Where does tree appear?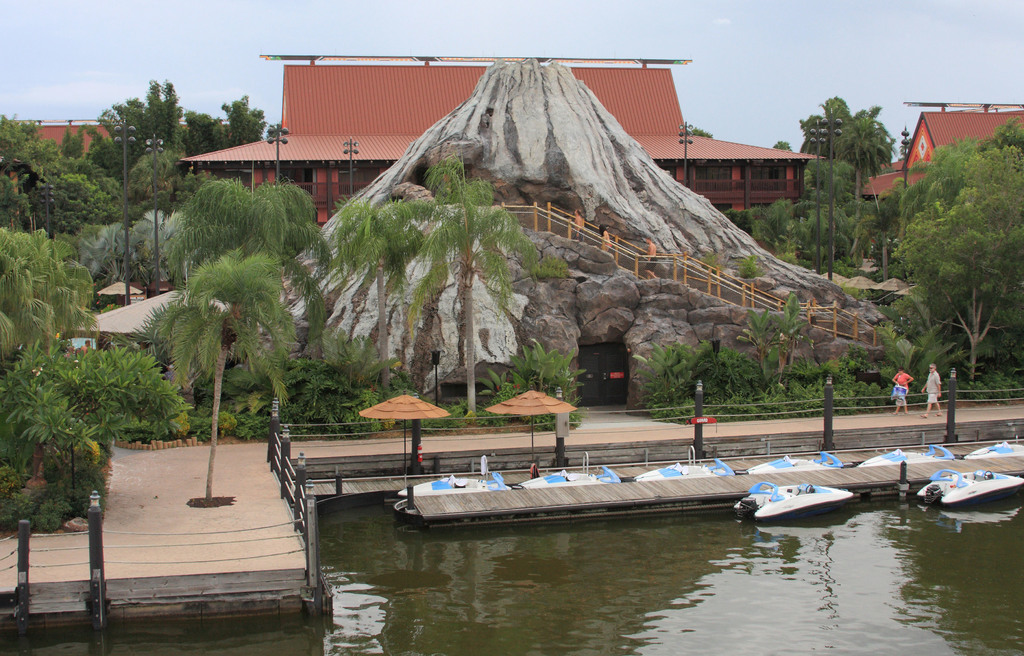
Appears at left=164, top=257, right=300, bottom=500.
